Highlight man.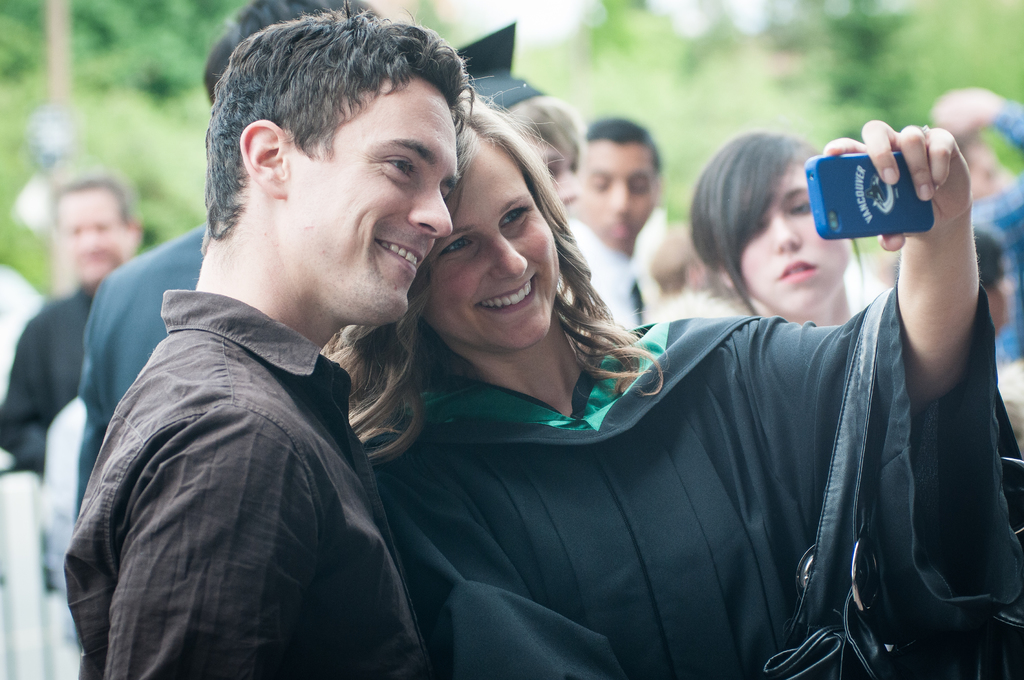
Highlighted region: pyautogui.locateOnScreen(565, 104, 685, 339).
